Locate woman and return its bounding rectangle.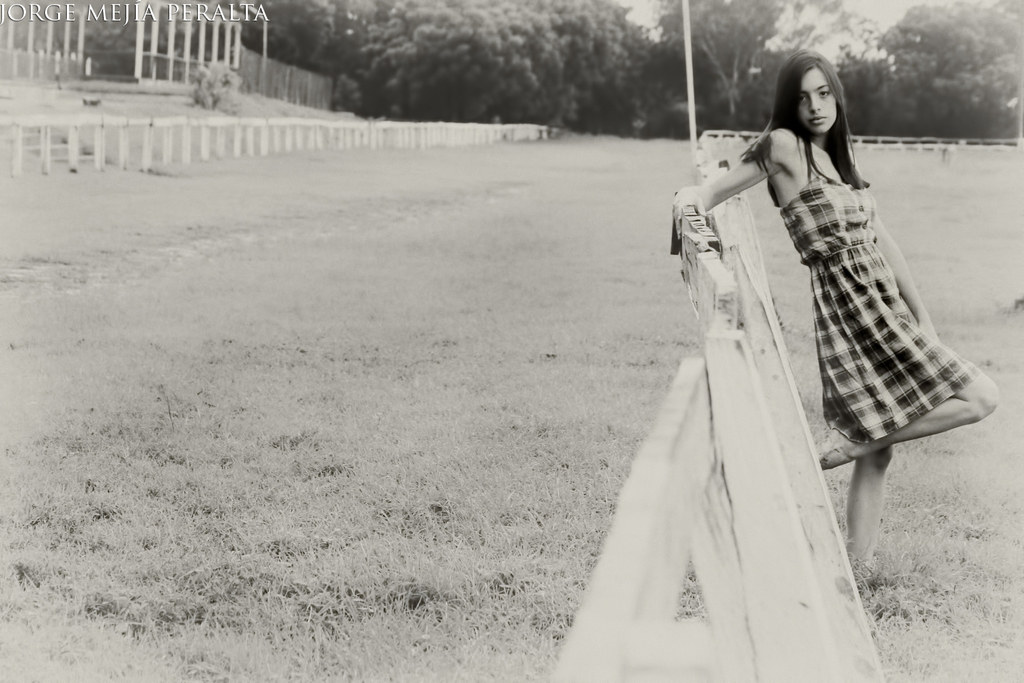
[x1=670, y1=55, x2=999, y2=579].
